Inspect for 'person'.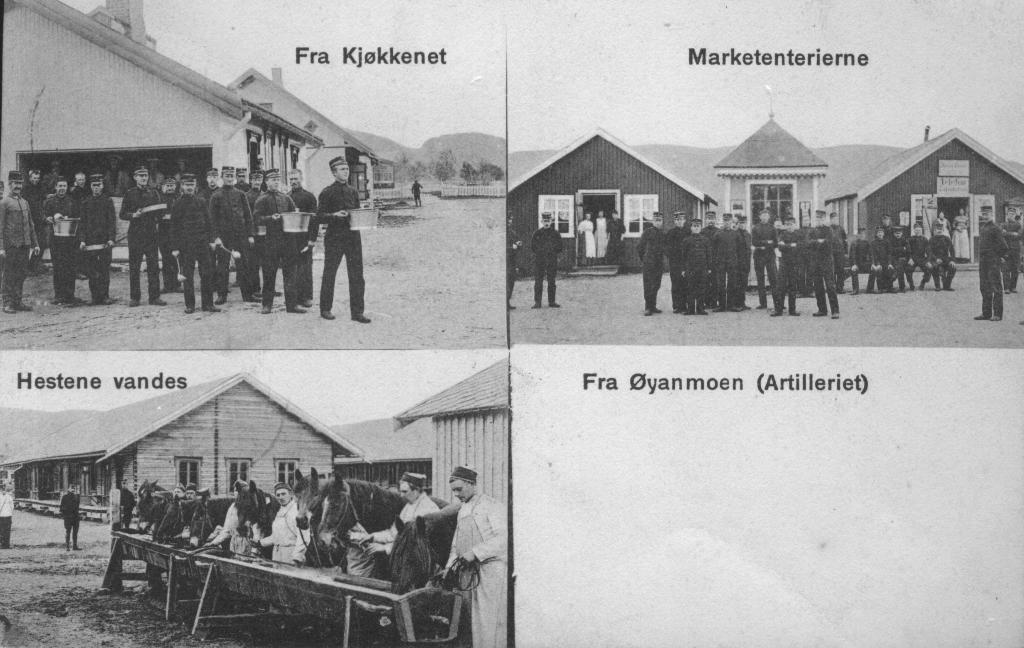
Inspection: [253,482,307,563].
